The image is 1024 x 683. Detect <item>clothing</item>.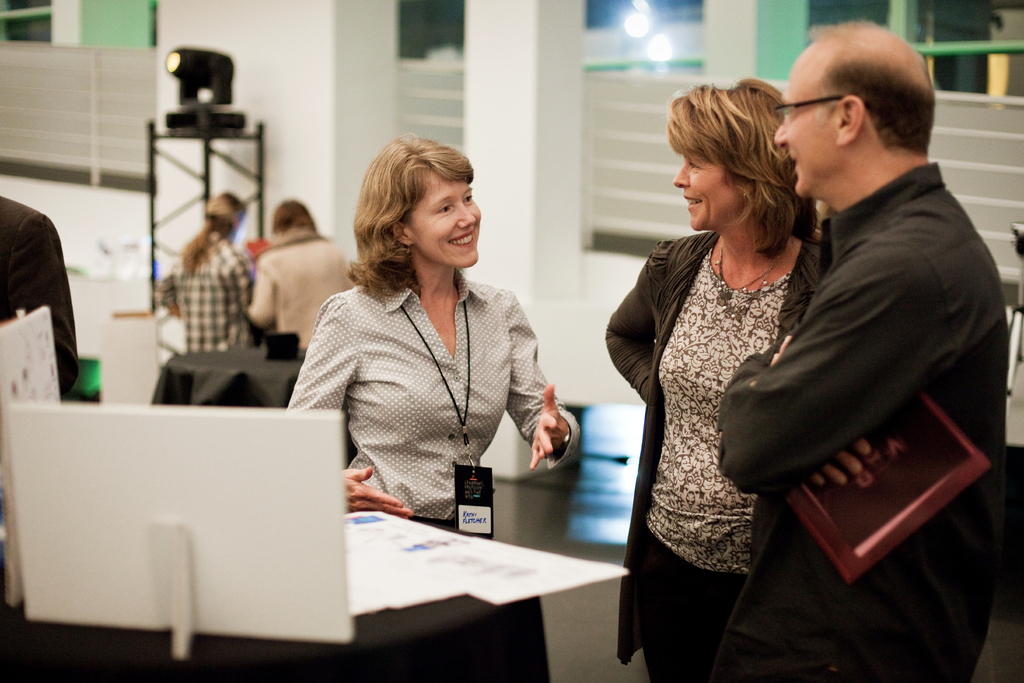
Detection: bbox=[0, 193, 81, 400].
